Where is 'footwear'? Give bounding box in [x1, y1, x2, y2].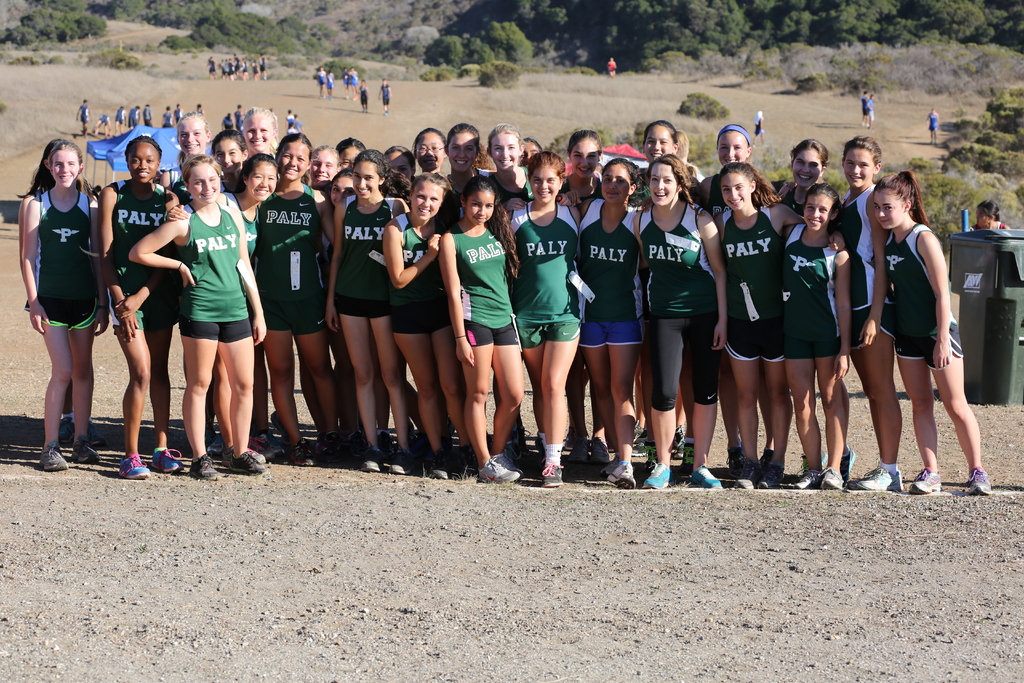
[852, 463, 903, 489].
